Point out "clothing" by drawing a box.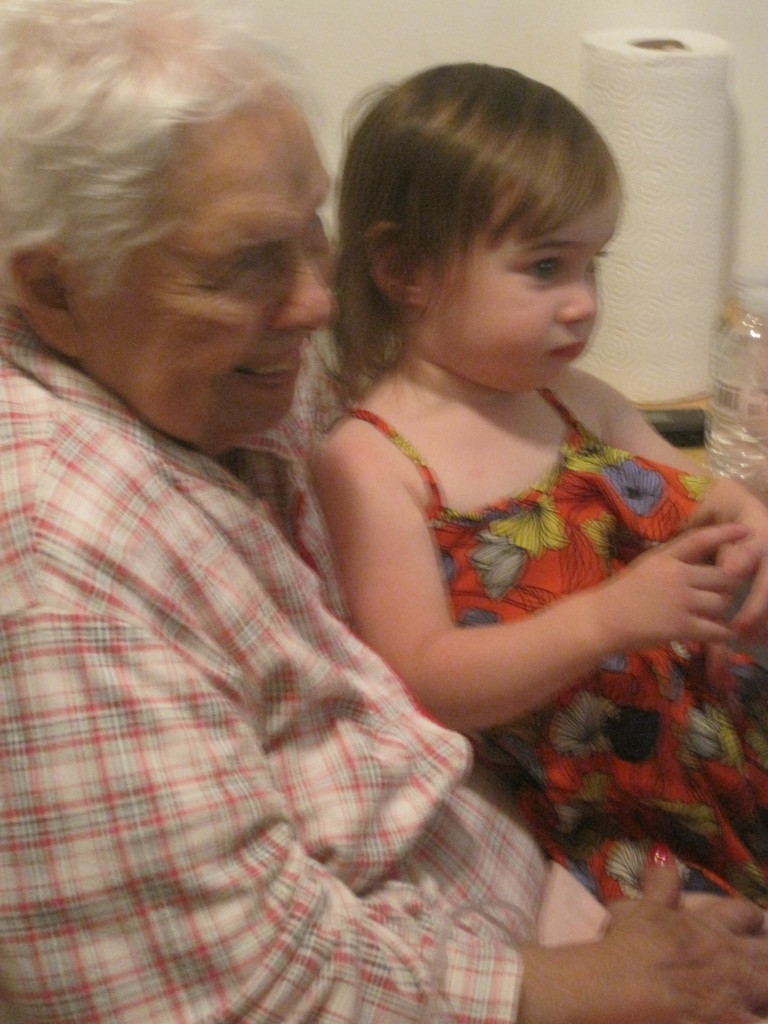
[left=341, top=387, right=767, bottom=910].
